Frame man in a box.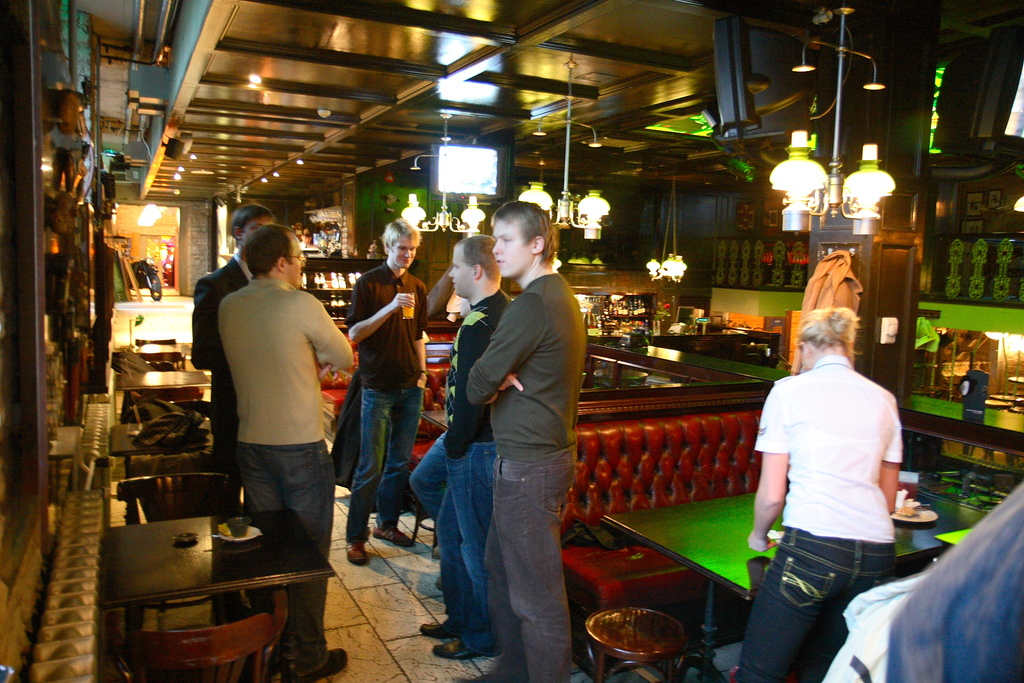
463, 202, 573, 682.
